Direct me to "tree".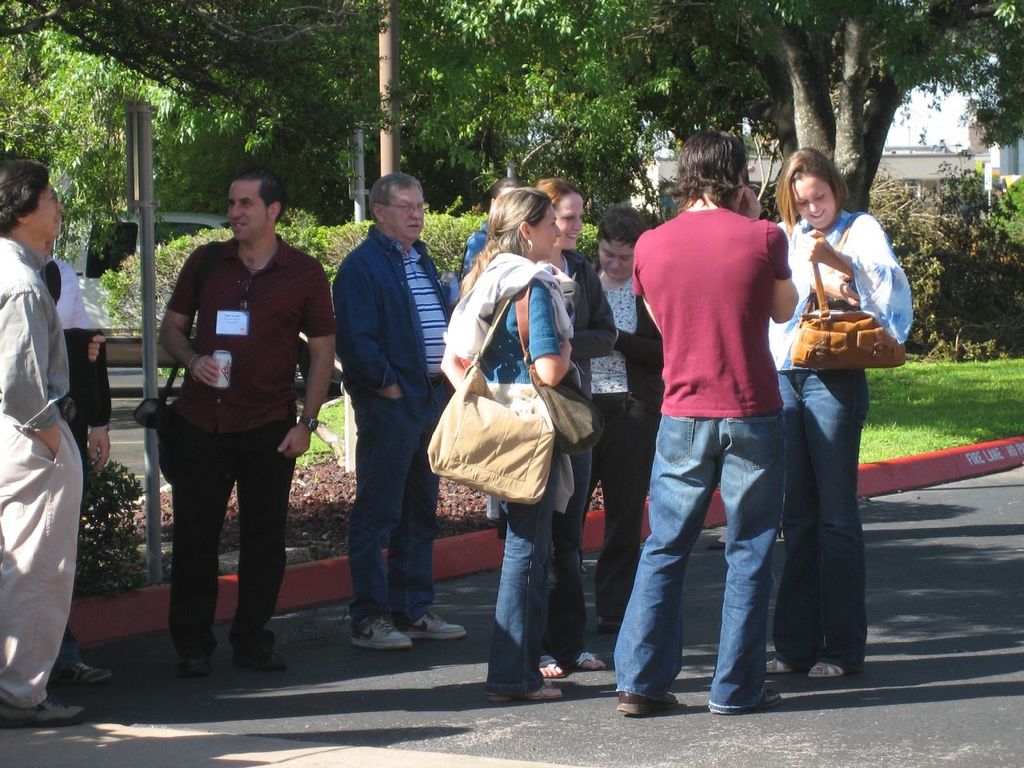
Direction: BBox(0, 0, 556, 244).
